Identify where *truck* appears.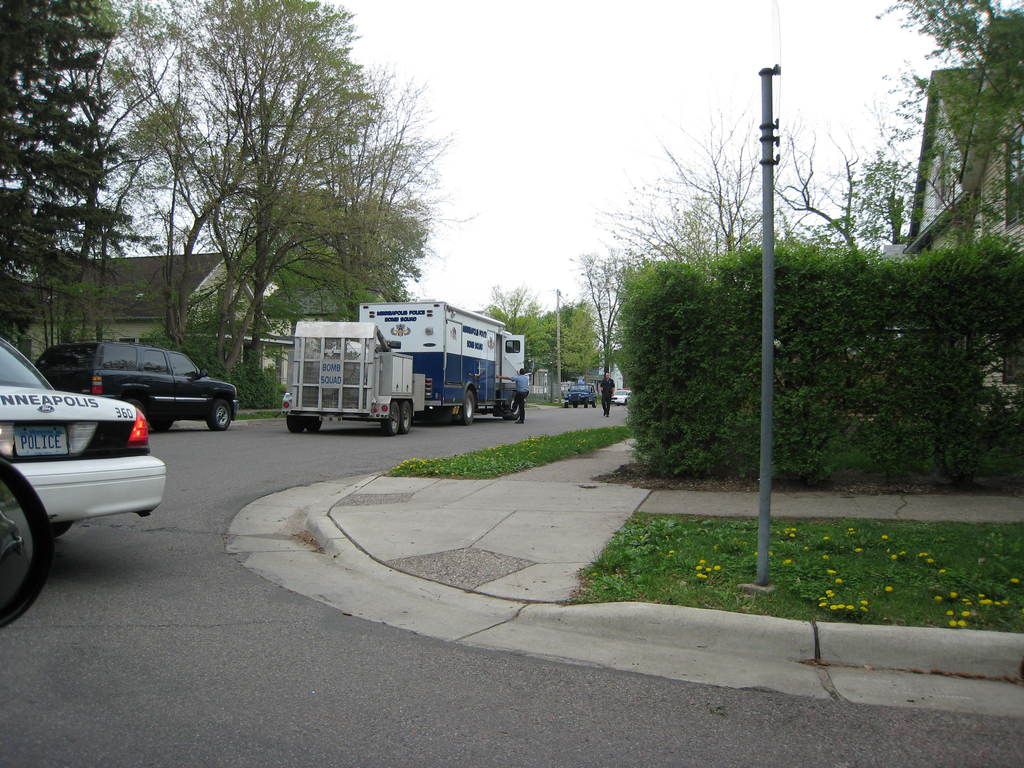
Appears at (356,298,527,426).
